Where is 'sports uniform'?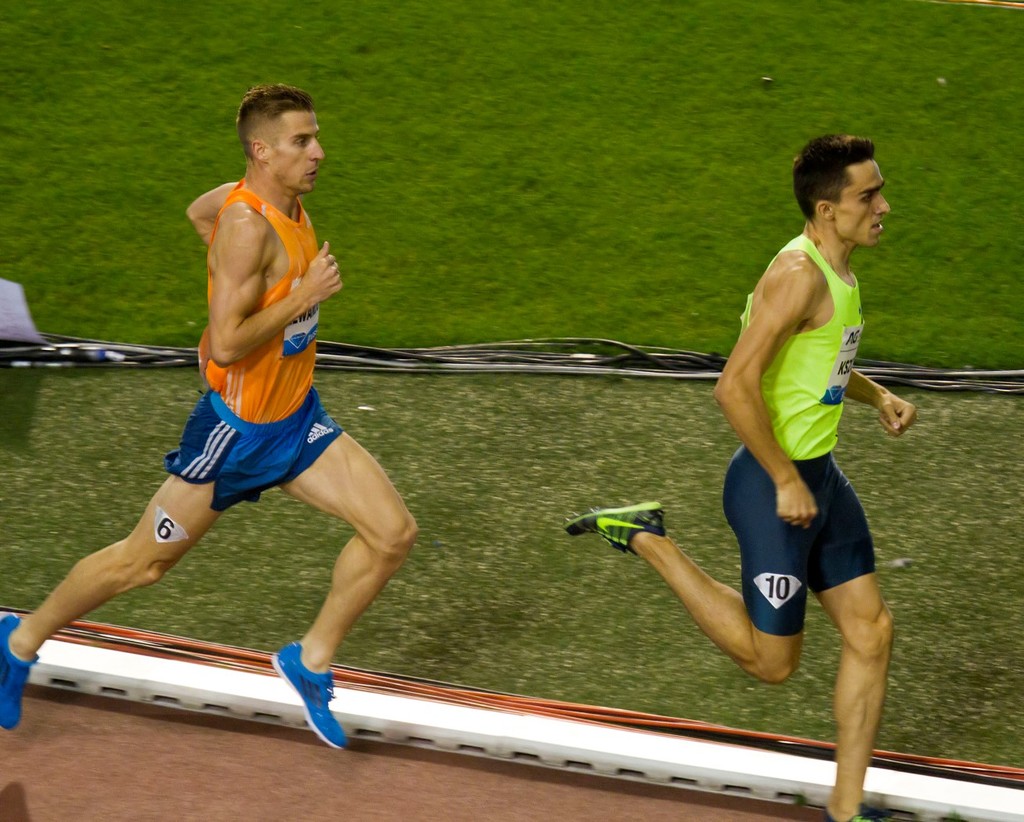
0,178,342,752.
